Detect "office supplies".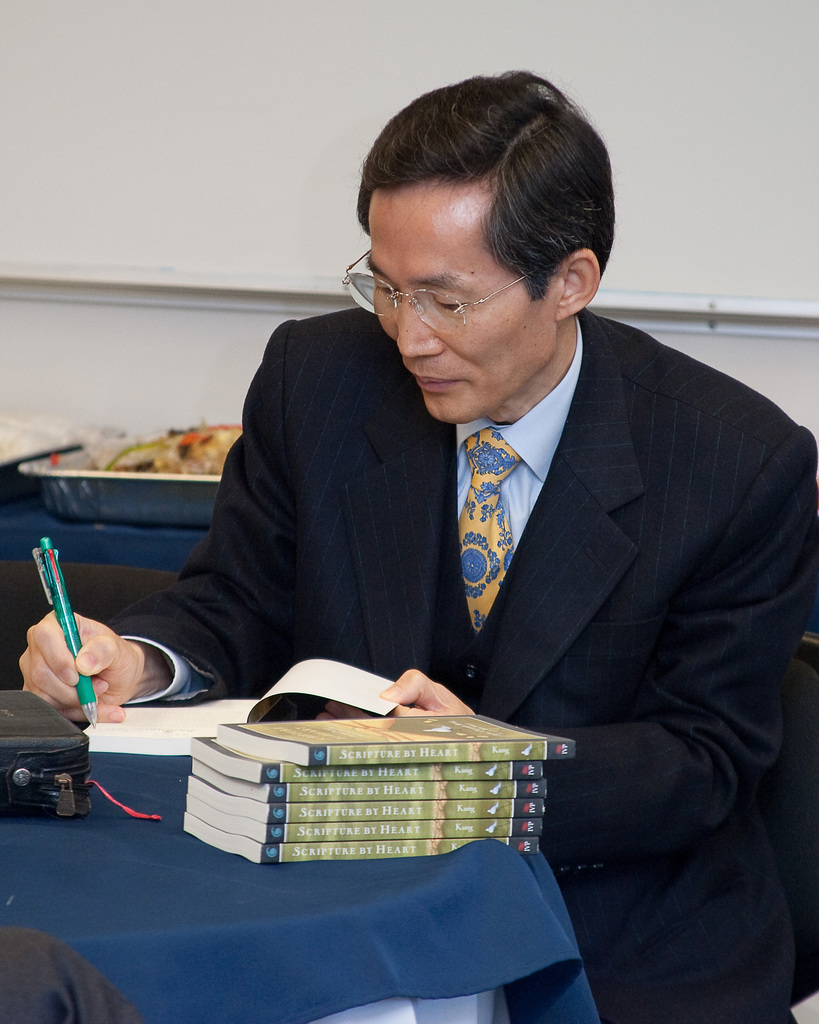
Detected at 0, 687, 92, 831.
